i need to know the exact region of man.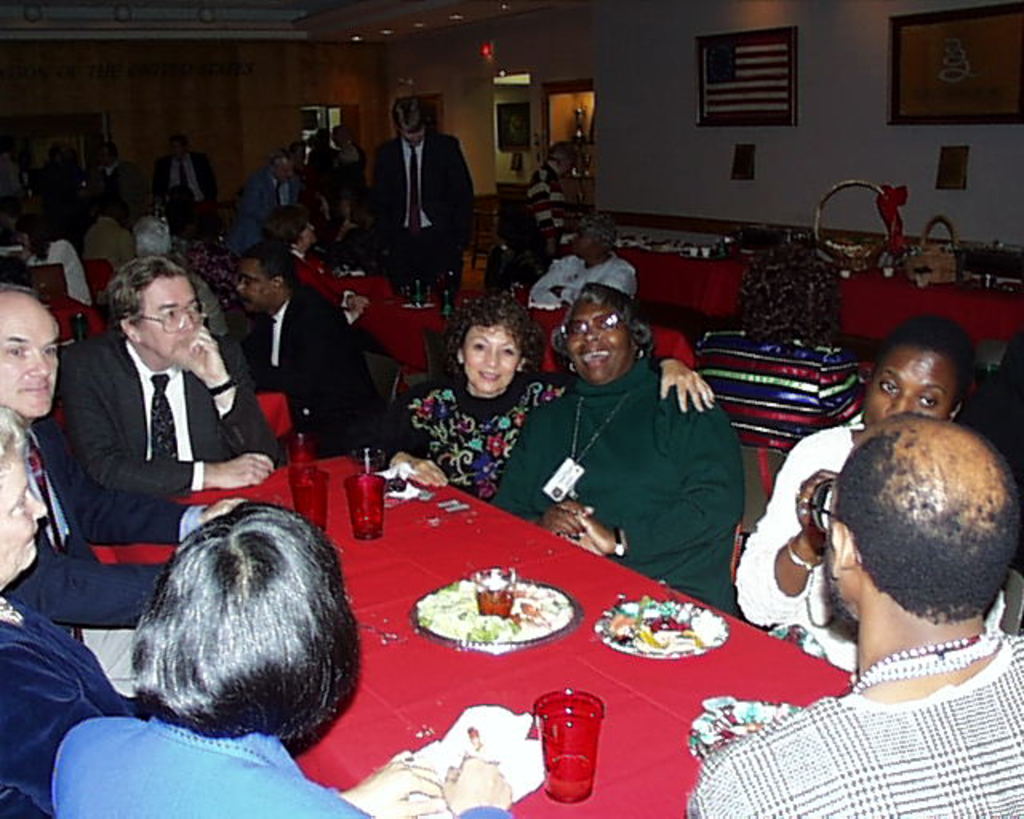
Region: bbox=(219, 234, 379, 459).
